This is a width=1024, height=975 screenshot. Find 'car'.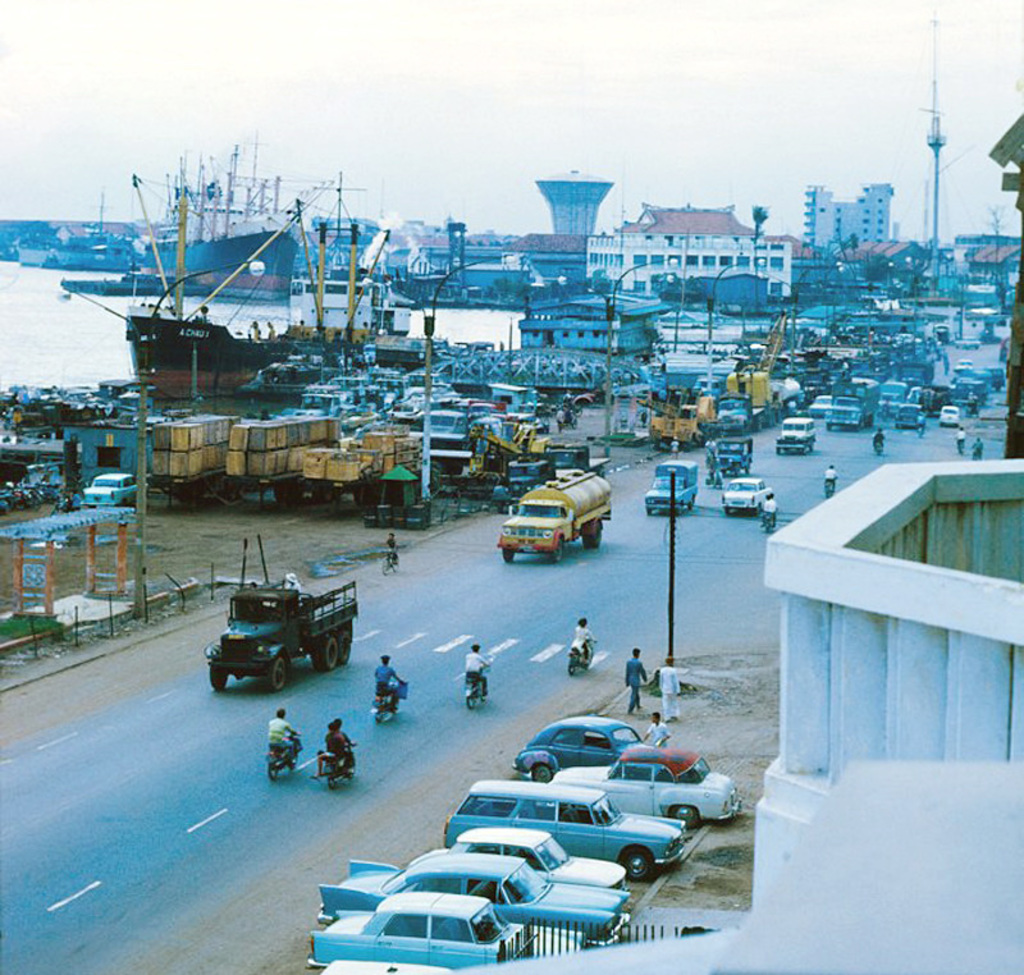
Bounding box: (957, 337, 978, 349).
